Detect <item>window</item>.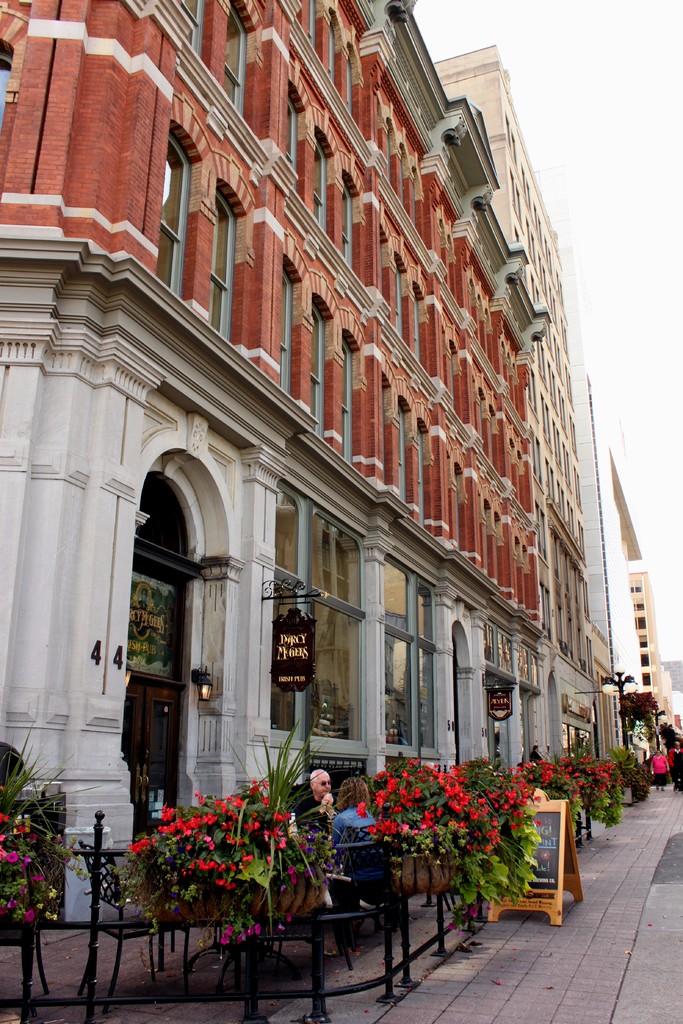
Detected at <region>297, 143, 331, 227</region>.
